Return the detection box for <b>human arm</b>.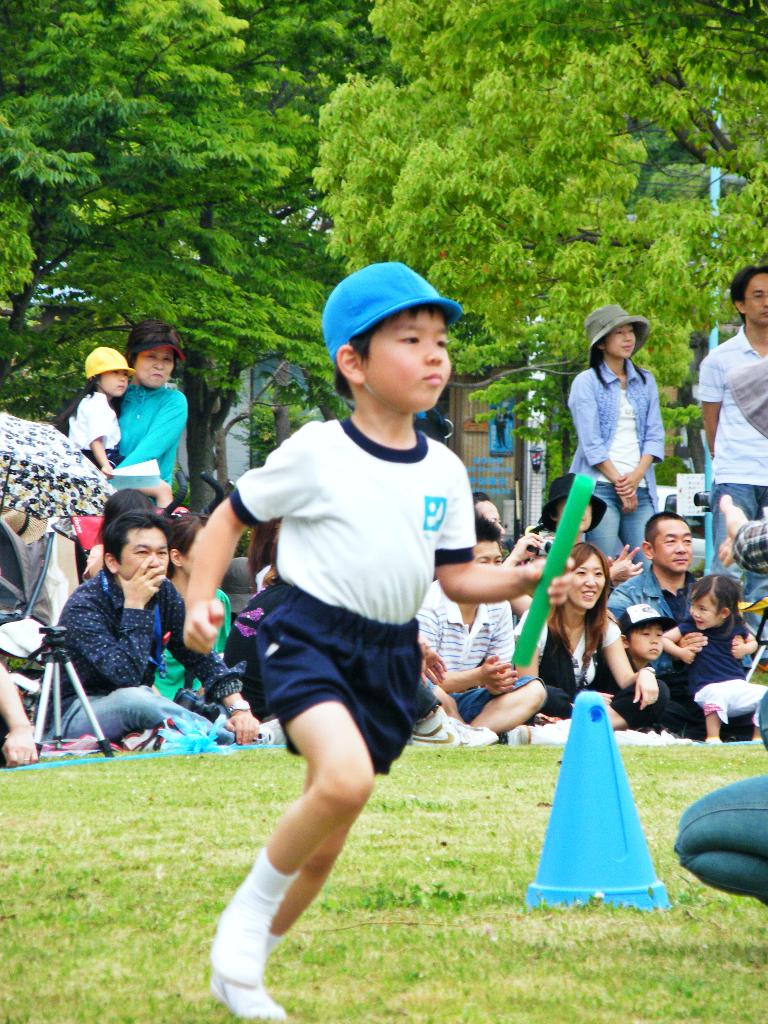
724/623/754/653.
